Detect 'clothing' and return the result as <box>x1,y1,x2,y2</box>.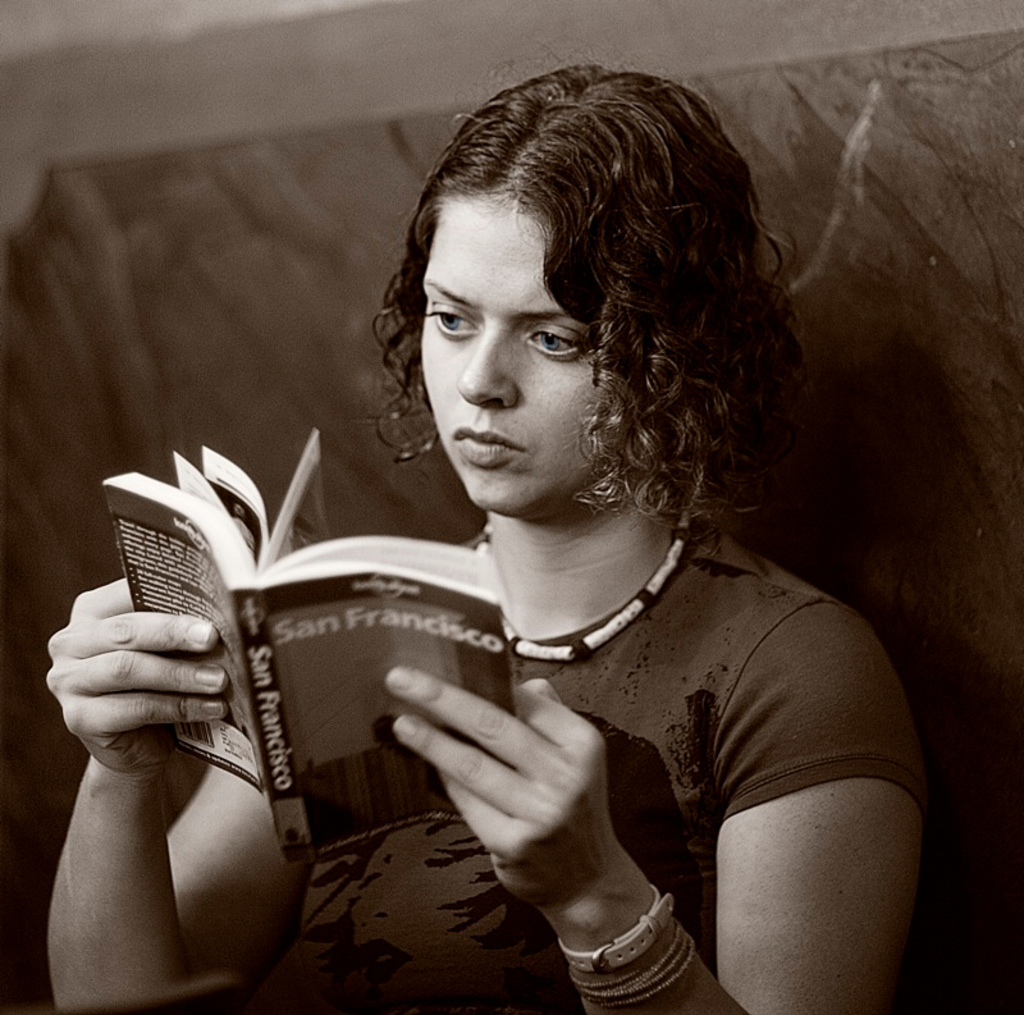
<box>207,447,916,943</box>.
